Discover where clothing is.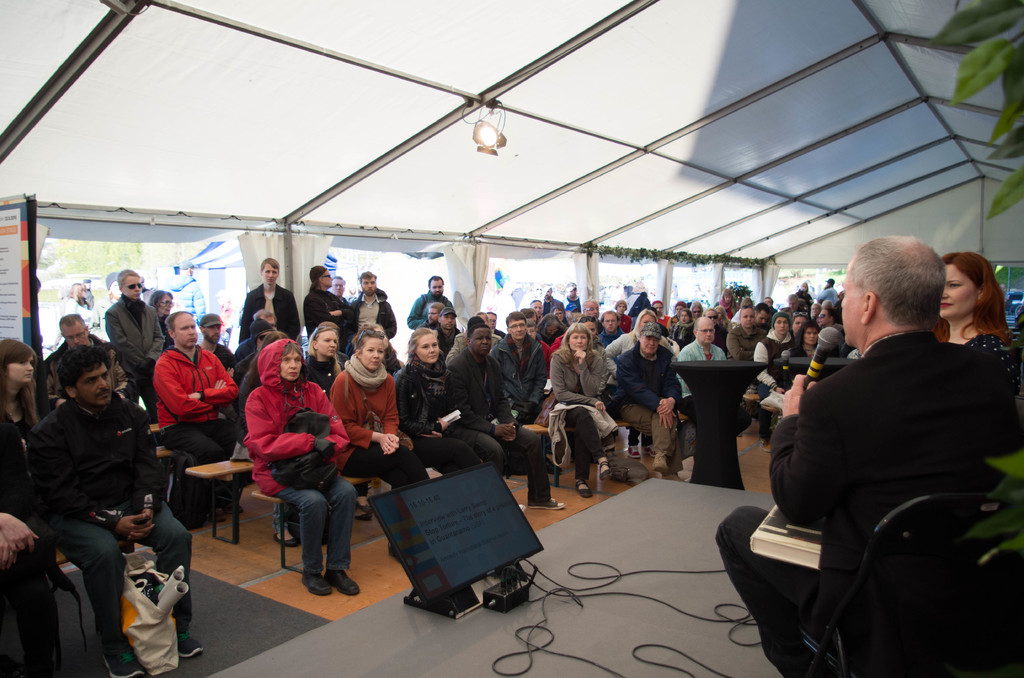
Discovered at Rect(152, 351, 235, 504).
